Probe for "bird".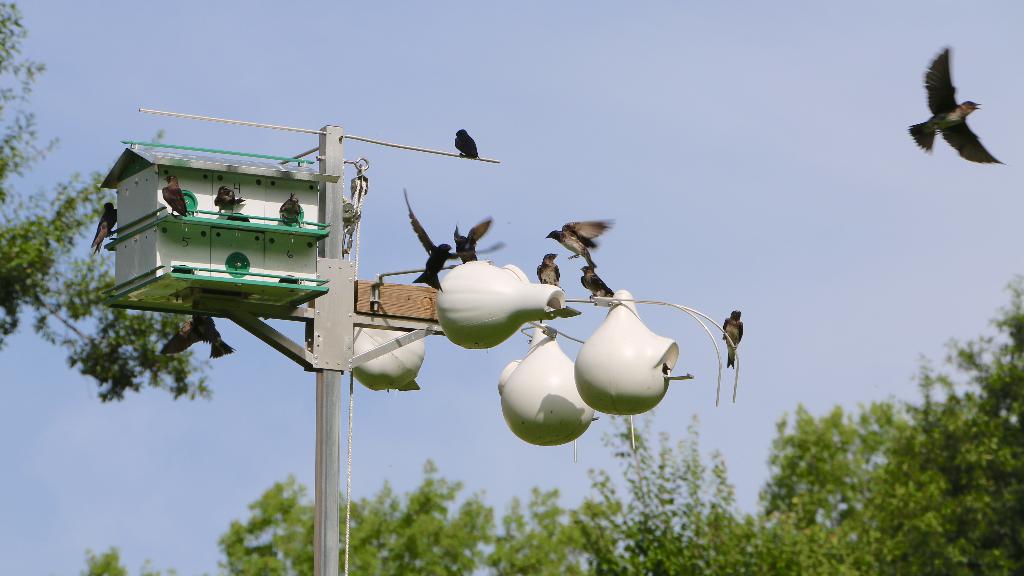
Probe result: 912/52/1009/165.
